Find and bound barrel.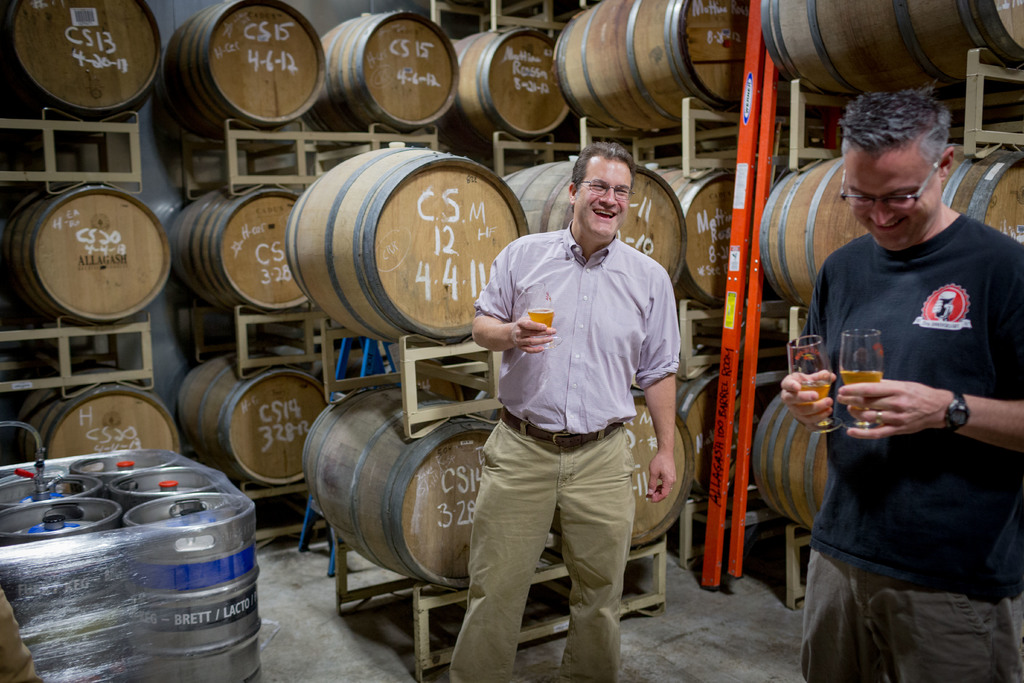
Bound: <box>758,142,1023,300</box>.
